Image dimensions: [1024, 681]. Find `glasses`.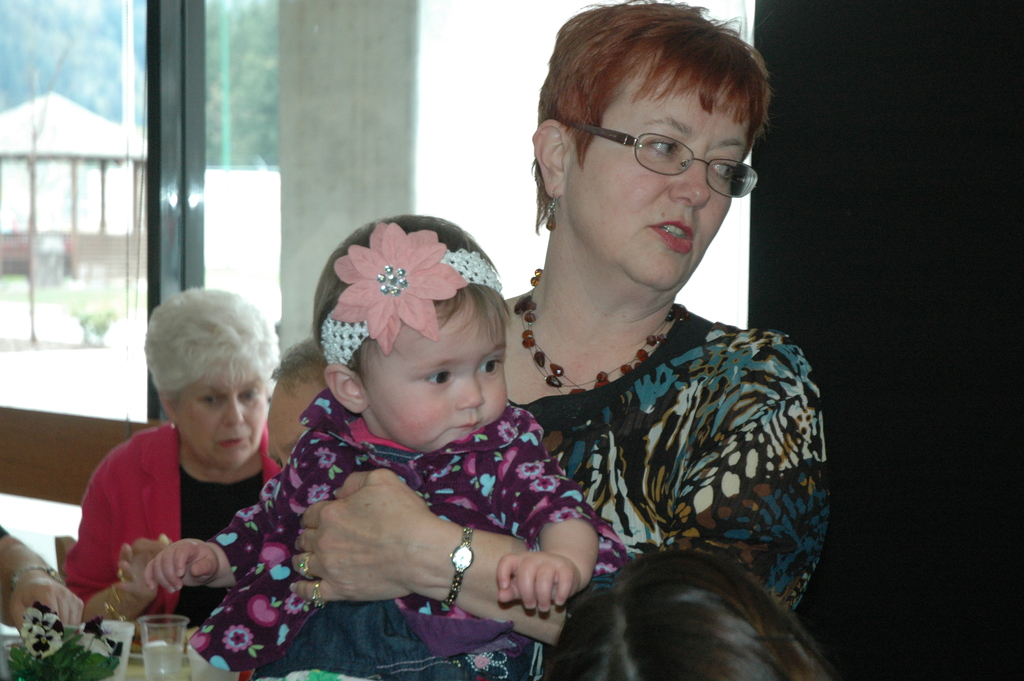
box(573, 112, 767, 182).
